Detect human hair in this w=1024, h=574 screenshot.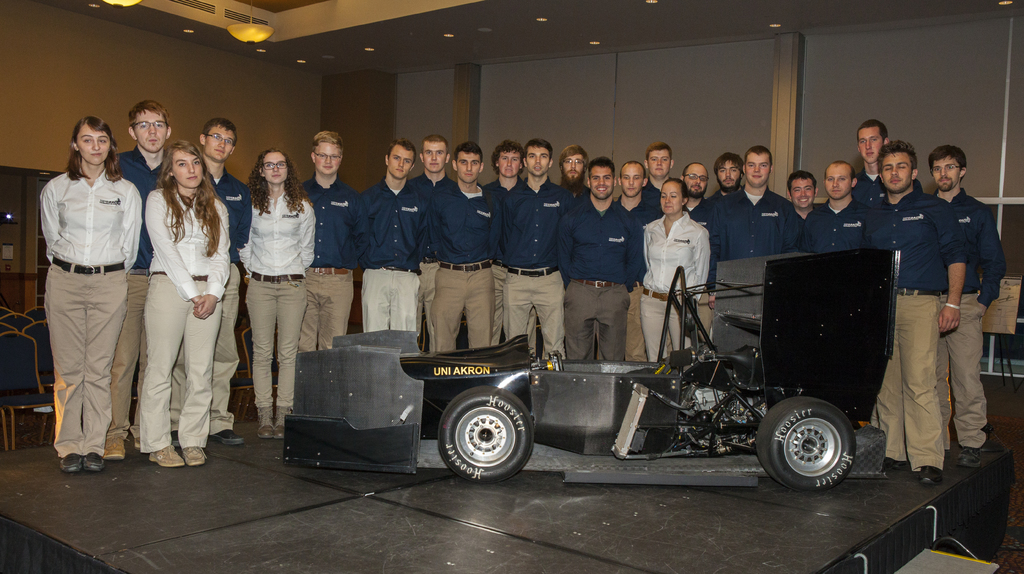
Detection: bbox=(419, 136, 444, 154).
